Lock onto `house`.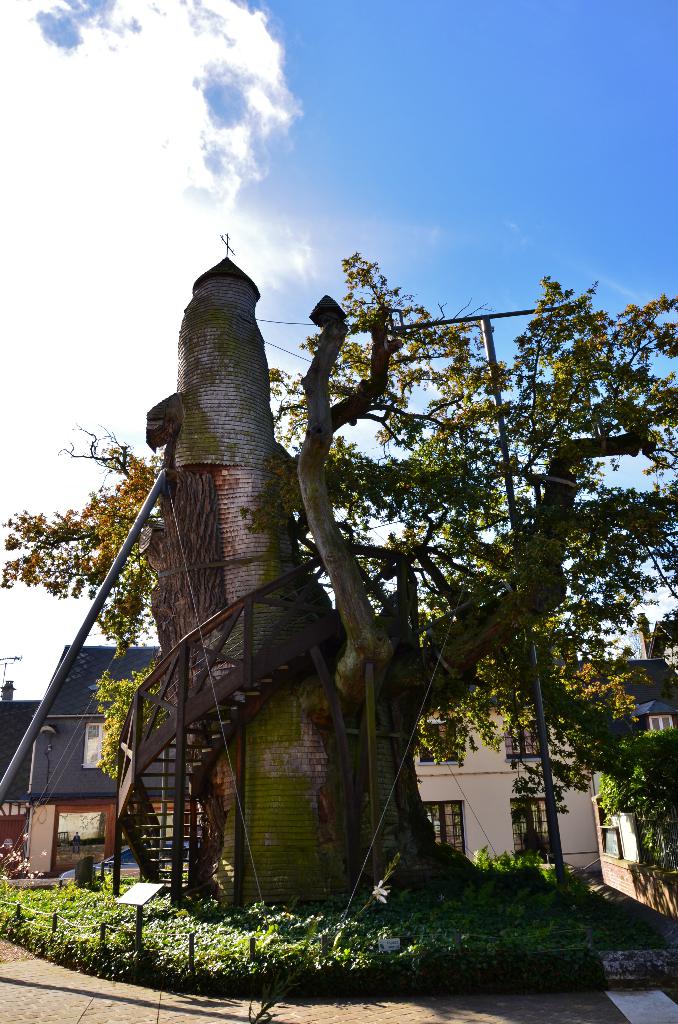
Locked: box(592, 610, 677, 932).
